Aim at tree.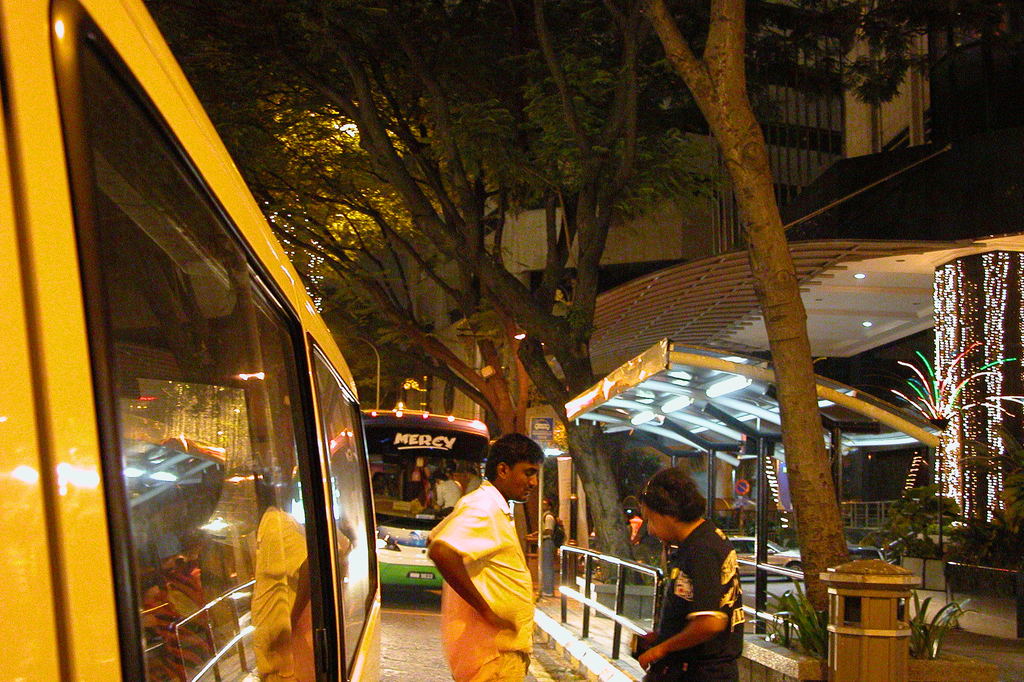
Aimed at bbox=(579, 0, 877, 654).
